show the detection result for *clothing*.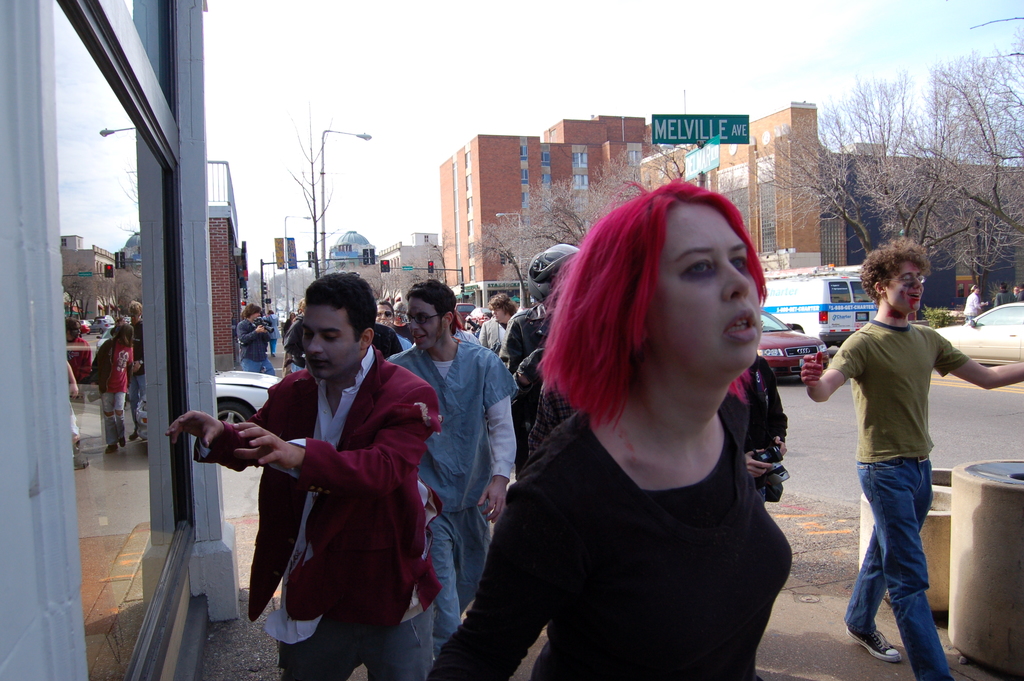
x1=130 y1=323 x2=148 y2=418.
